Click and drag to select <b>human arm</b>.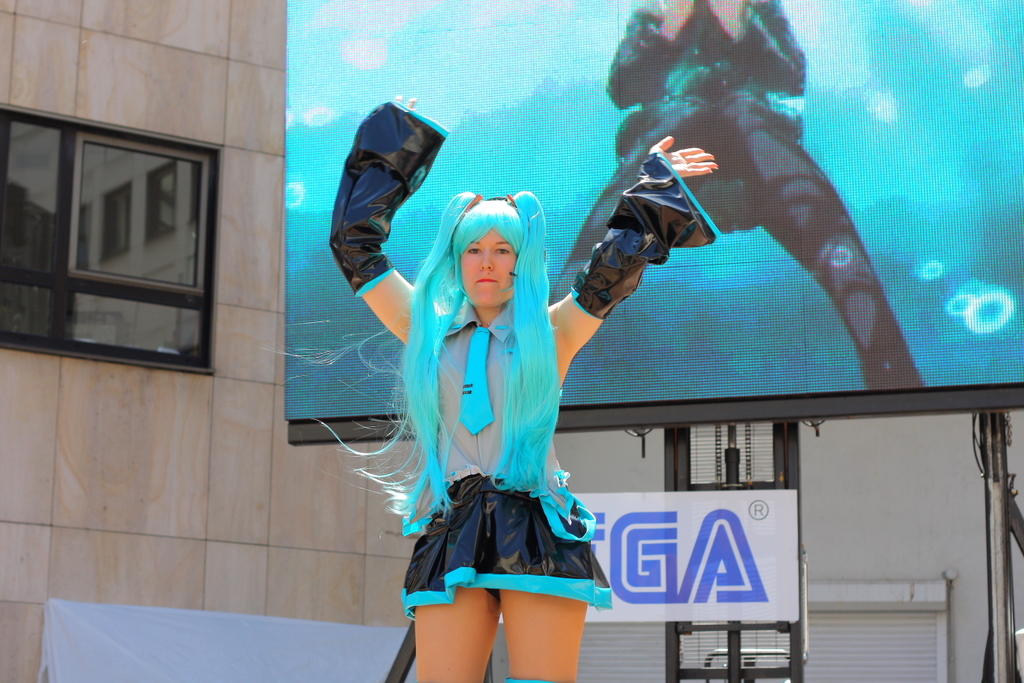
Selection: 607,0,694,108.
